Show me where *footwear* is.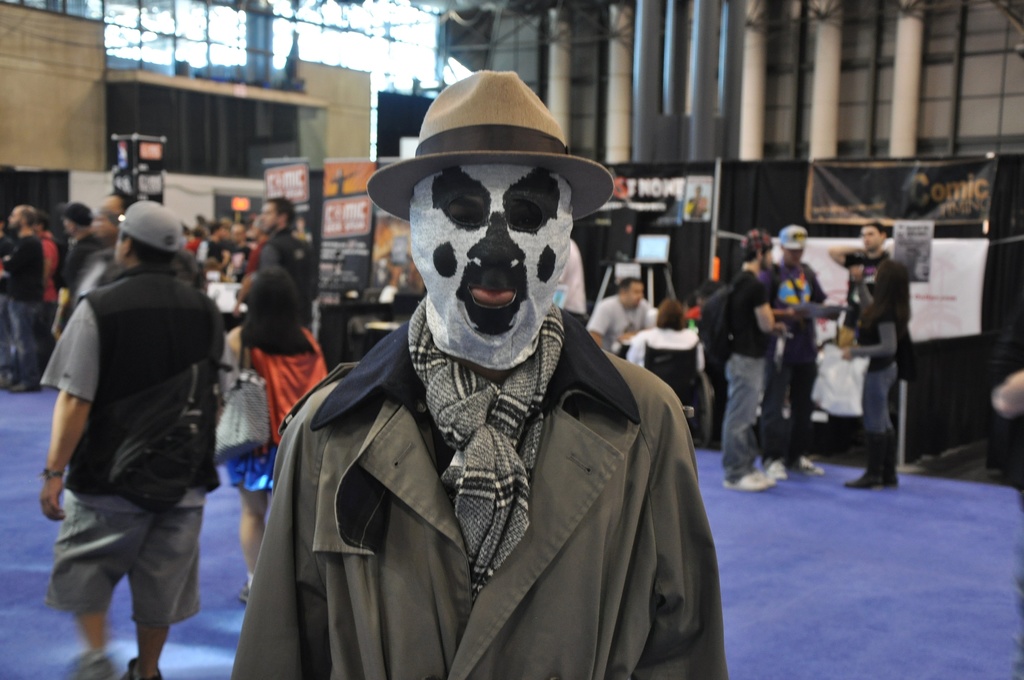
*footwear* is at left=788, top=456, right=820, bottom=476.
